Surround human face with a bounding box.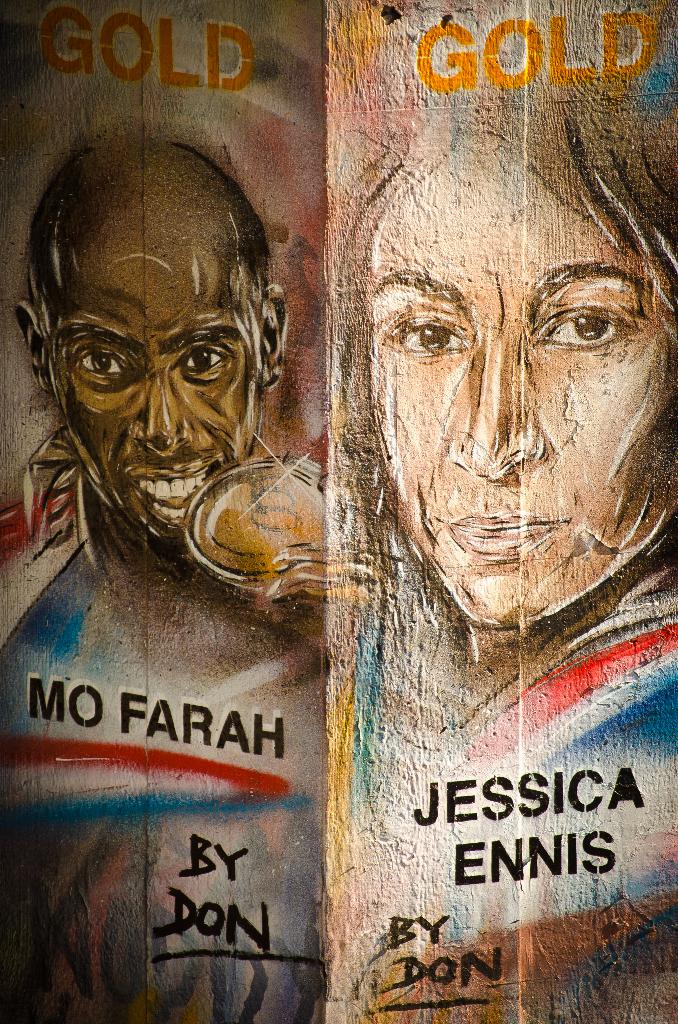
[x1=44, y1=241, x2=261, y2=535].
